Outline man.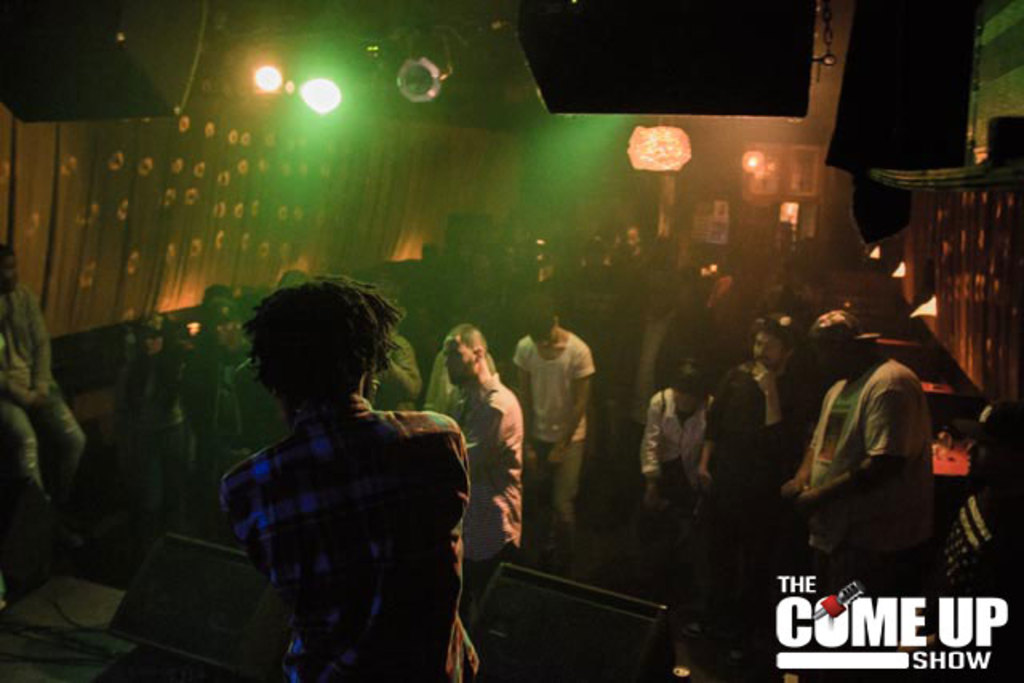
Outline: 446/320/528/630.
